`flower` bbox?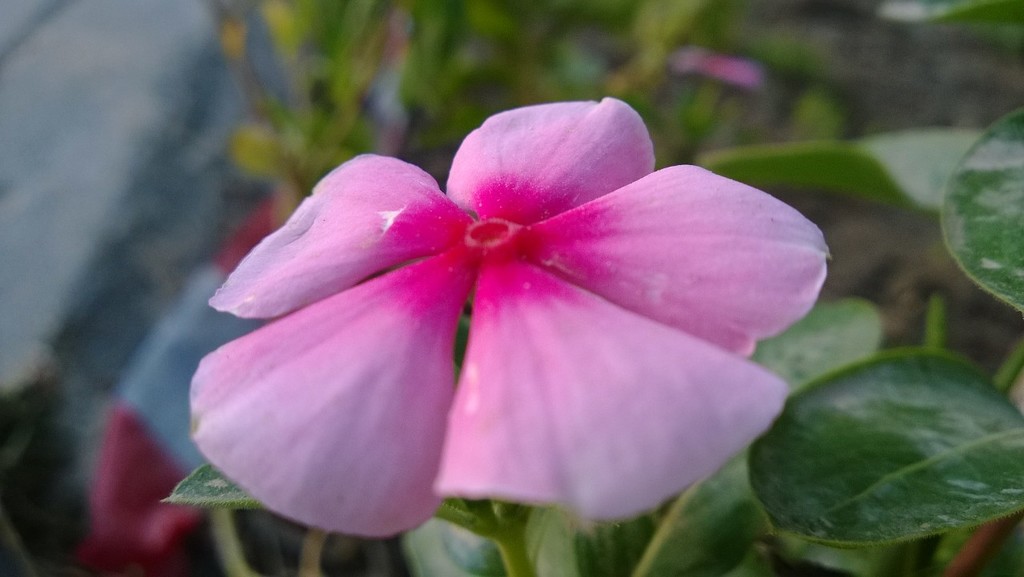
(x1=196, y1=88, x2=808, y2=544)
